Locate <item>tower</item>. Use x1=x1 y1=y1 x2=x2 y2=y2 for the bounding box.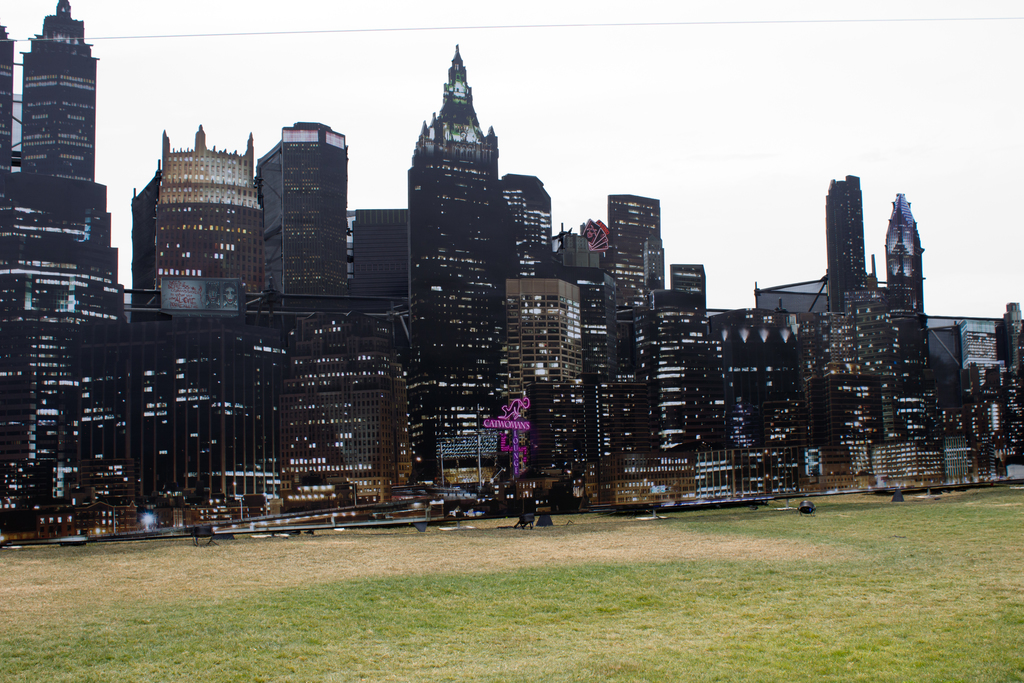
x1=598 y1=194 x2=669 y2=335.
